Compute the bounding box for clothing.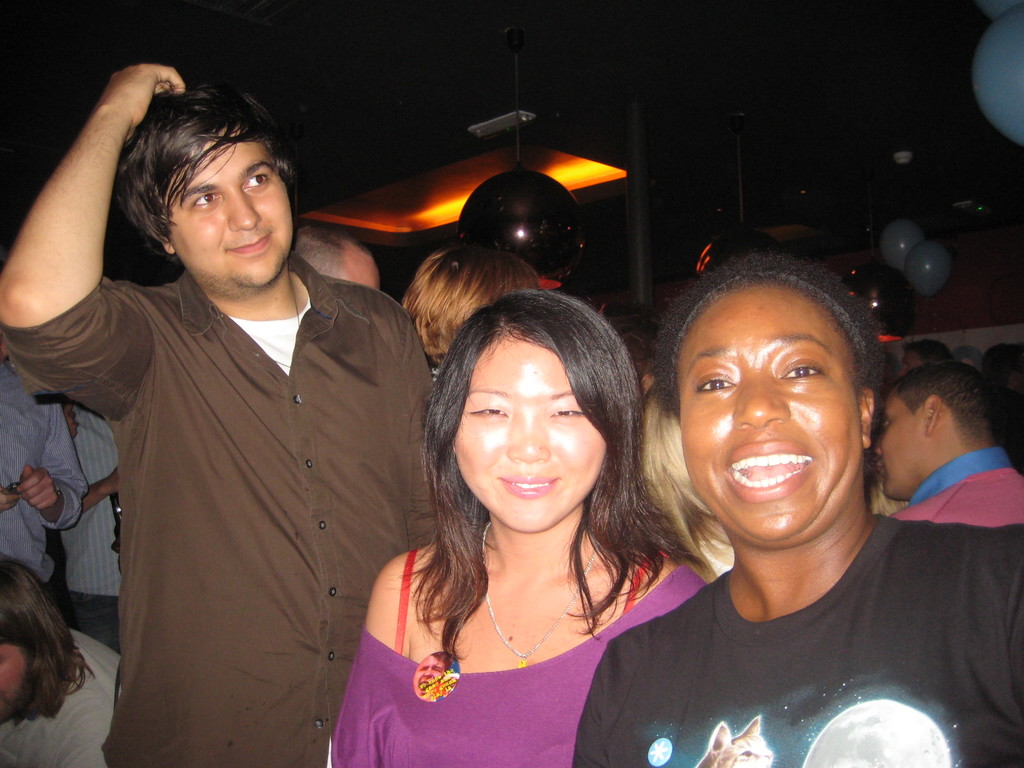
Rect(0, 348, 88, 586).
